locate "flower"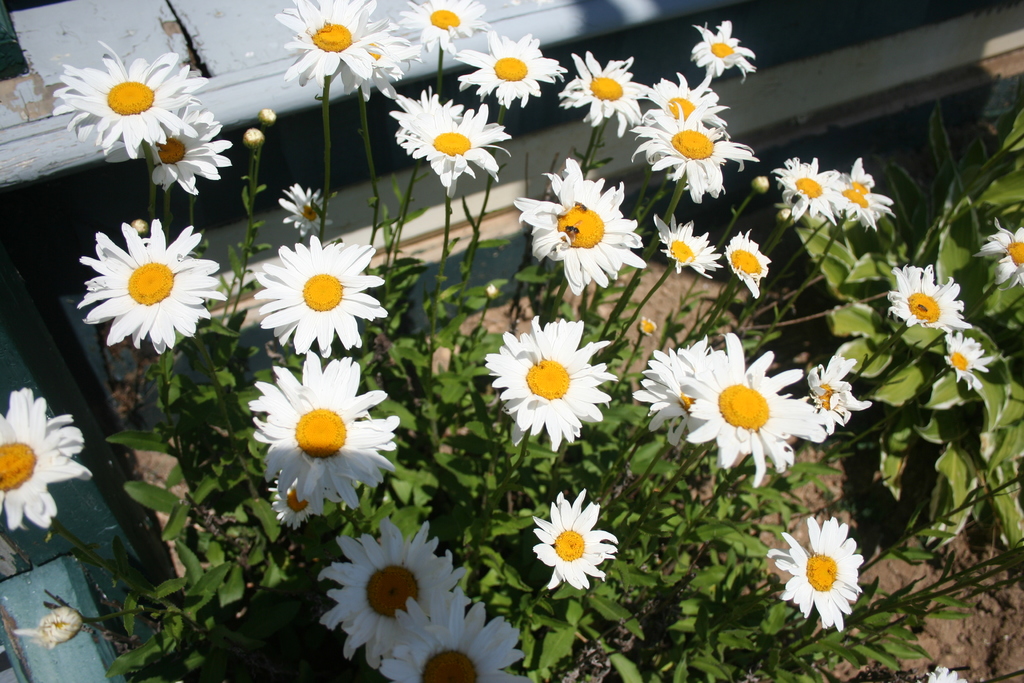
280 182 339 231
